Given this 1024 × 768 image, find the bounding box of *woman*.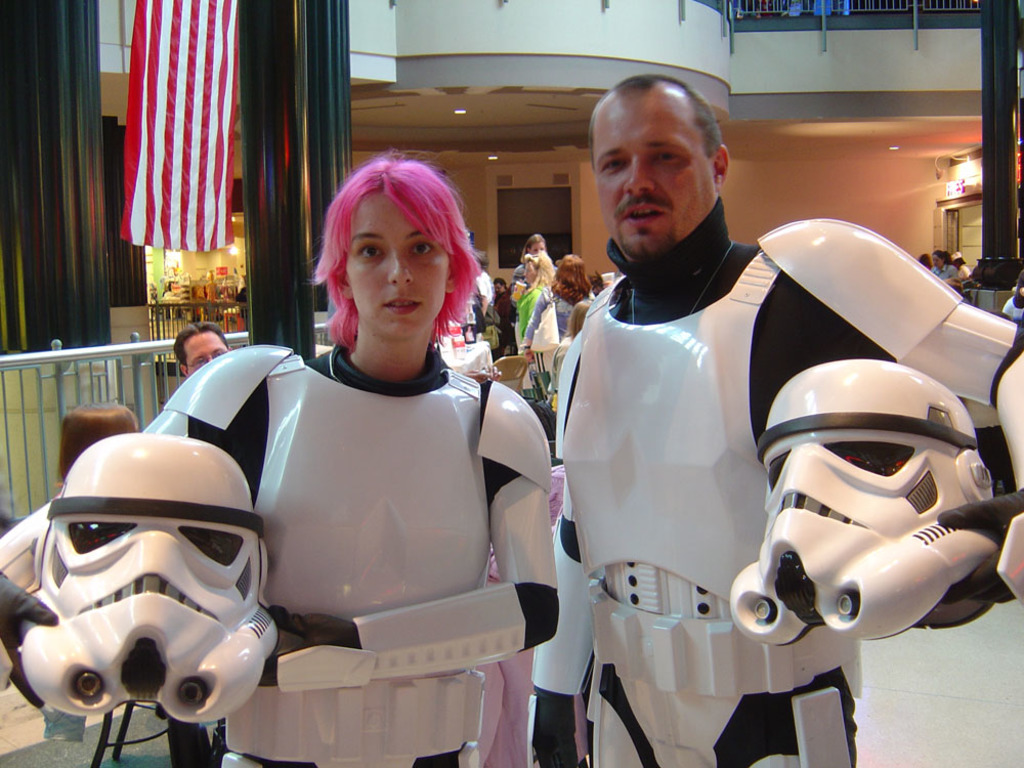
BBox(523, 257, 591, 361).
